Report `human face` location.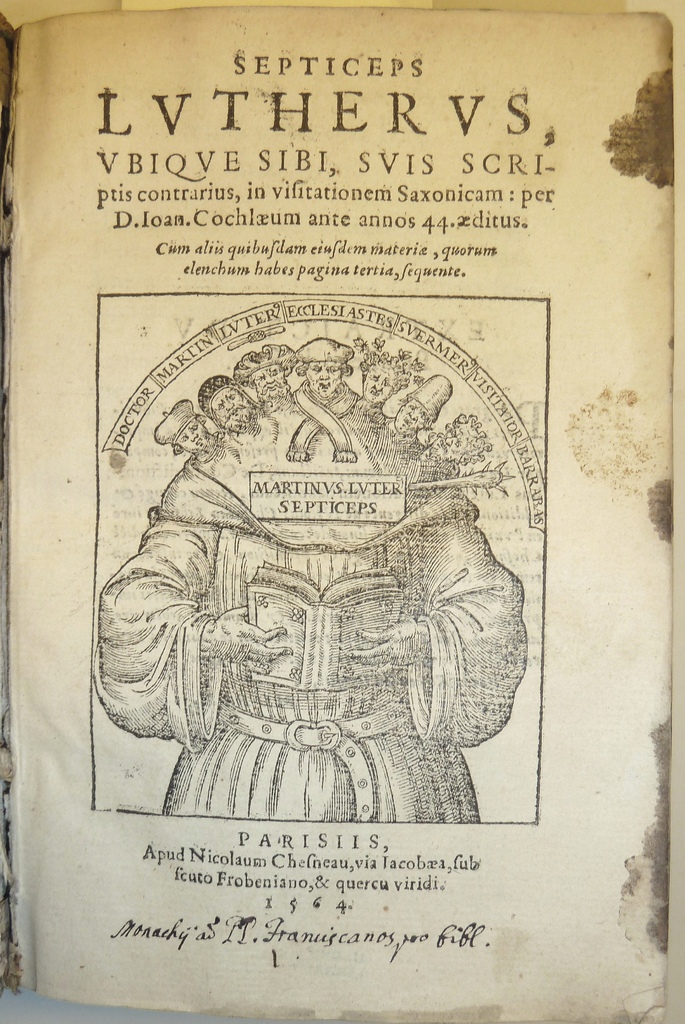
Report: x1=431 y1=426 x2=463 y2=454.
